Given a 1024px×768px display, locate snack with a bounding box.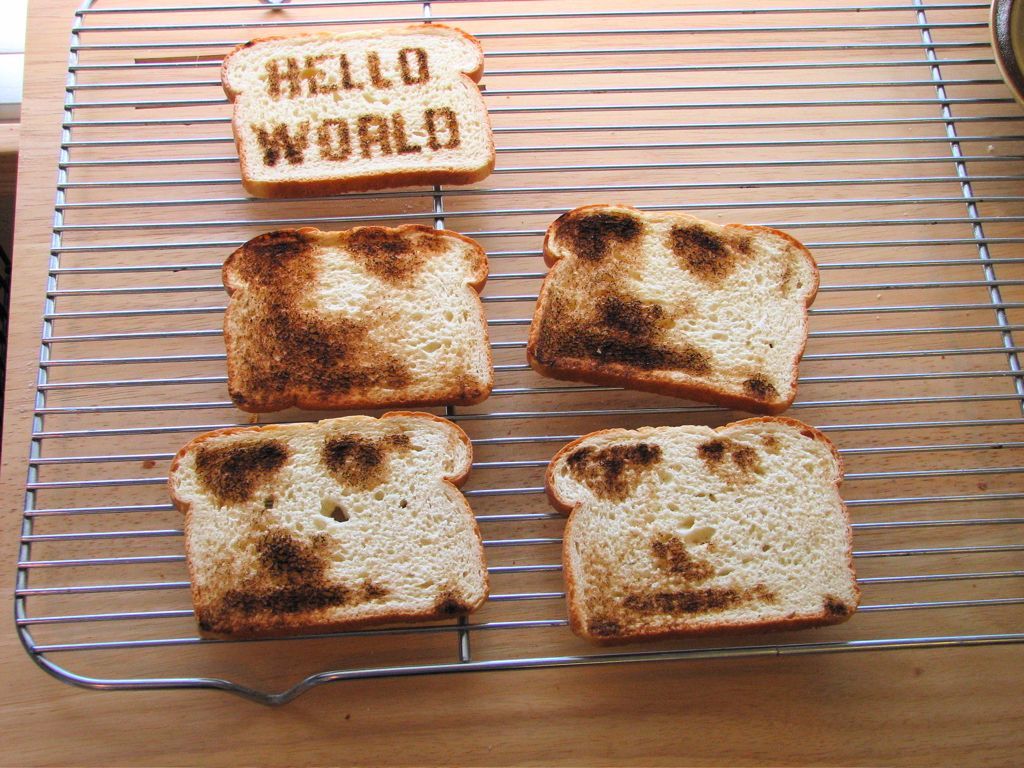
Located: BBox(544, 410, 859, 642).
